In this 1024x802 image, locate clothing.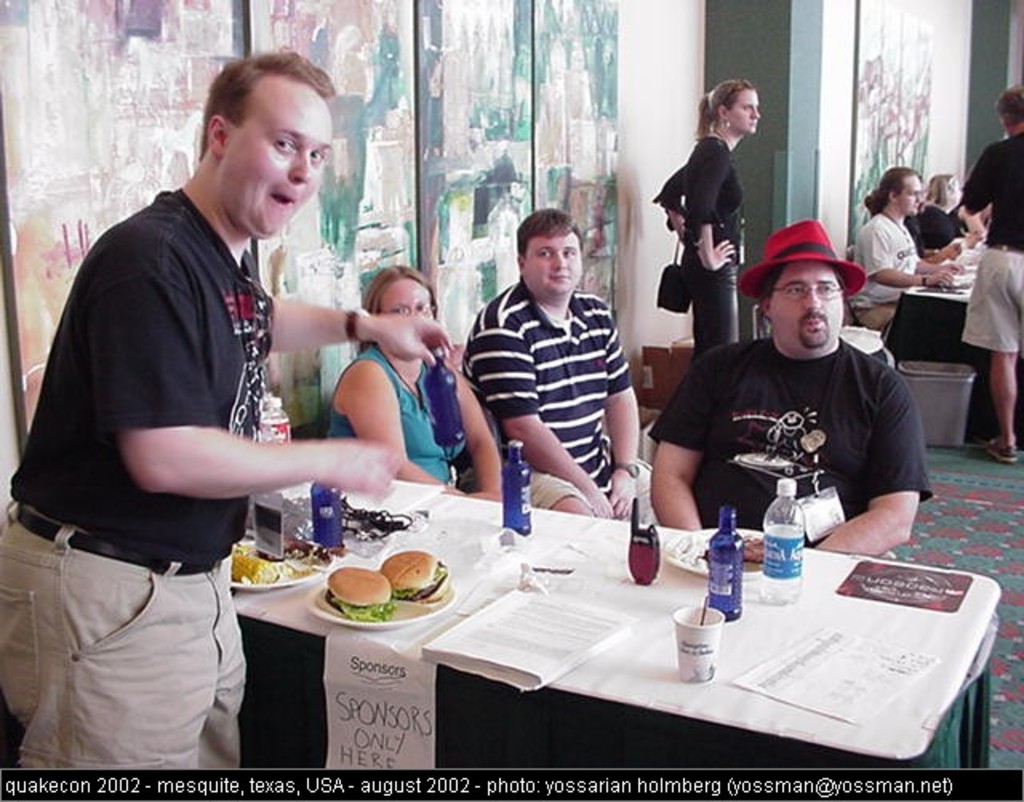
Bounding box: detection(658, 336, 938, 573).
